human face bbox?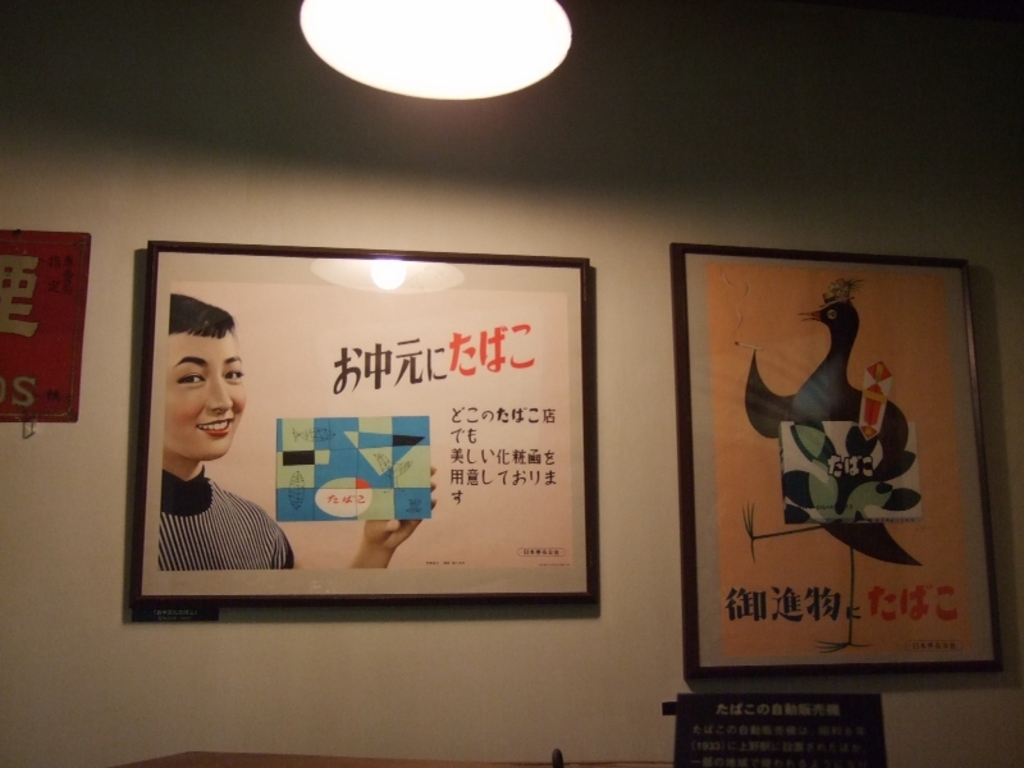
bbox=[161, 324, 242, 454]
